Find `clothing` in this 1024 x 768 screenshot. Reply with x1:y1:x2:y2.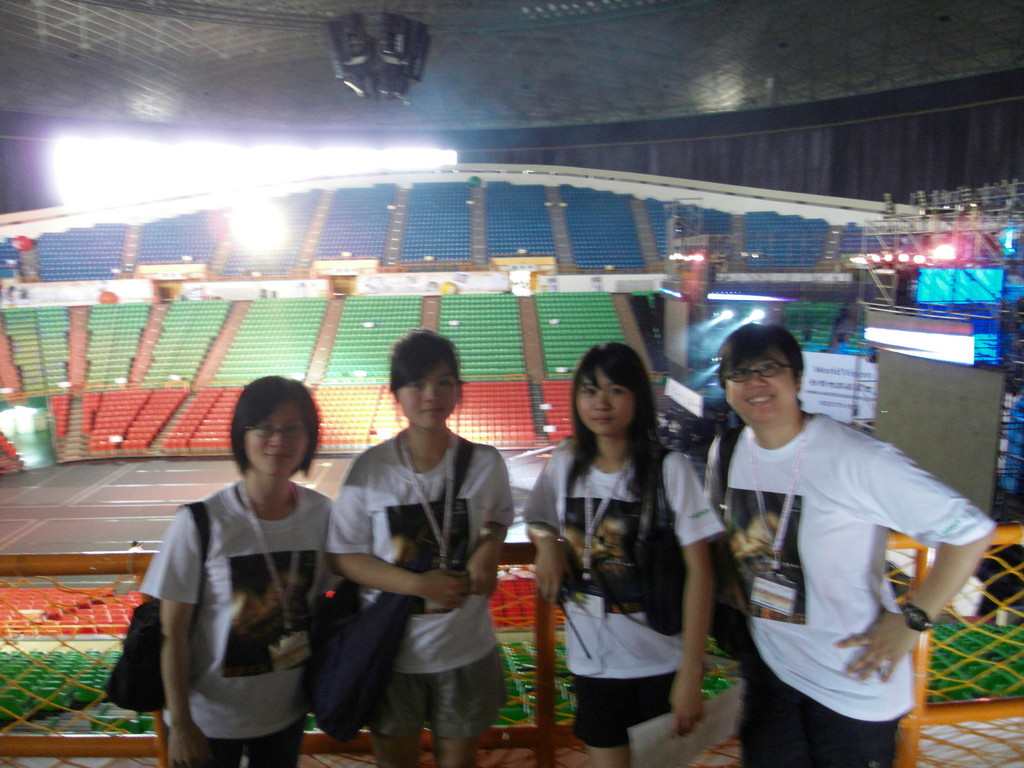
138:471:338:767.
